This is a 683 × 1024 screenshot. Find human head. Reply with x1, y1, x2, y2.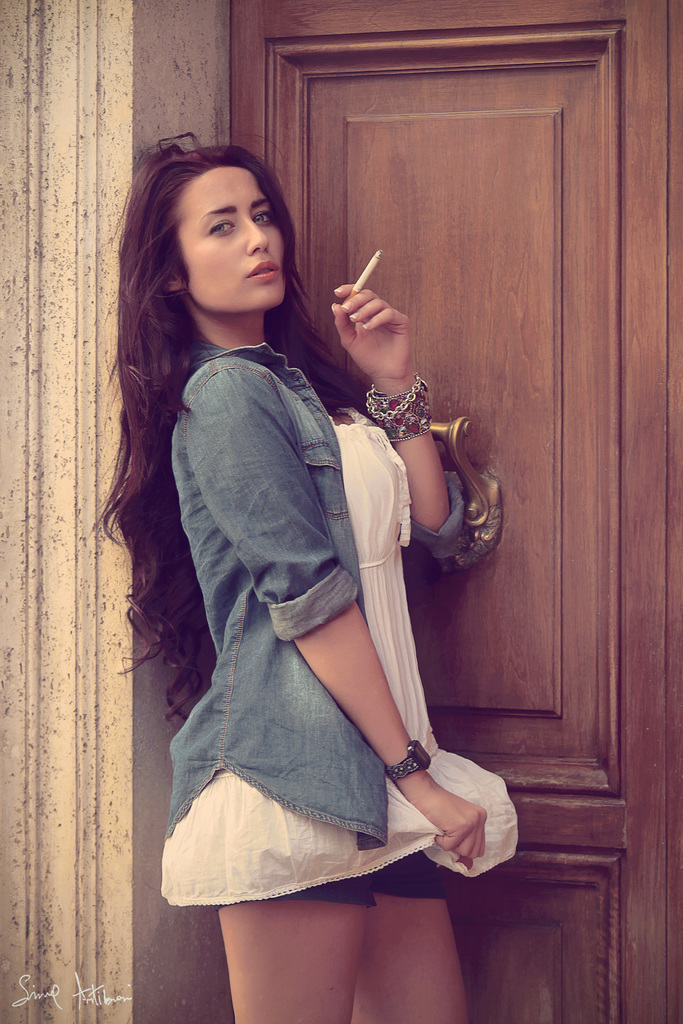
144, 139, 306, 309.
